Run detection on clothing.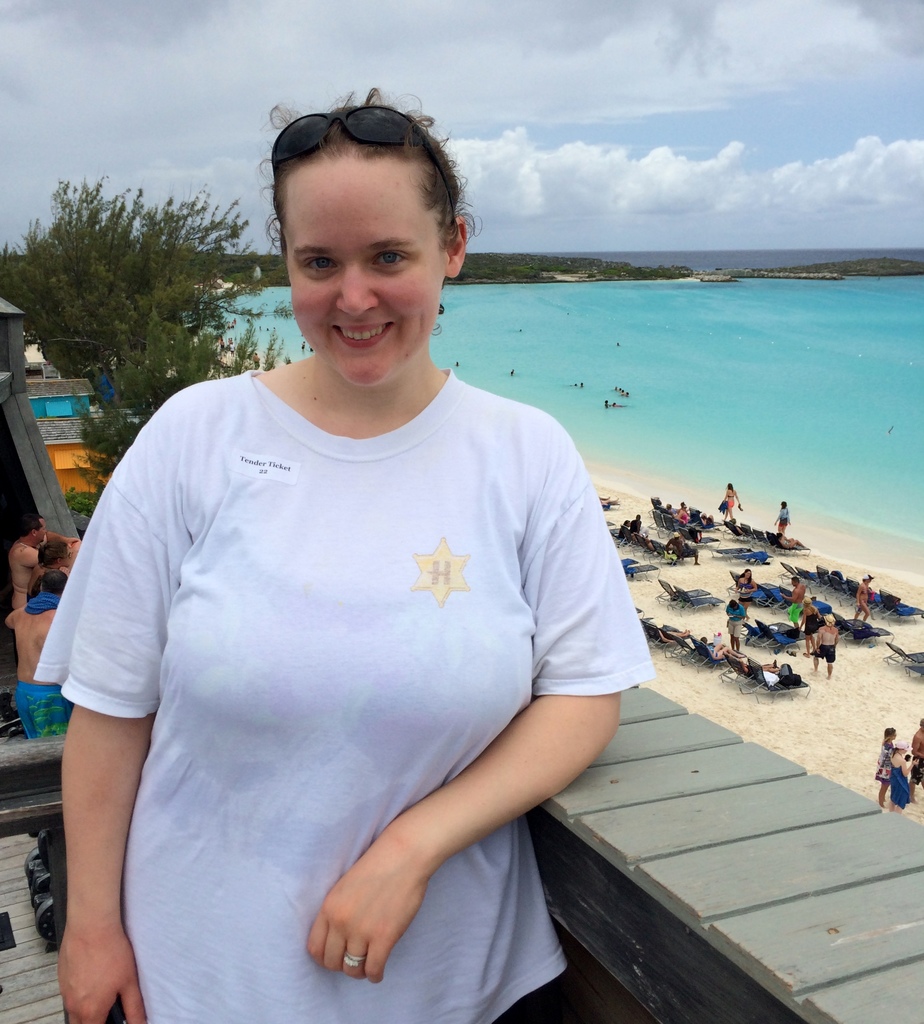
Result: box(25, 687, 74, 743).
